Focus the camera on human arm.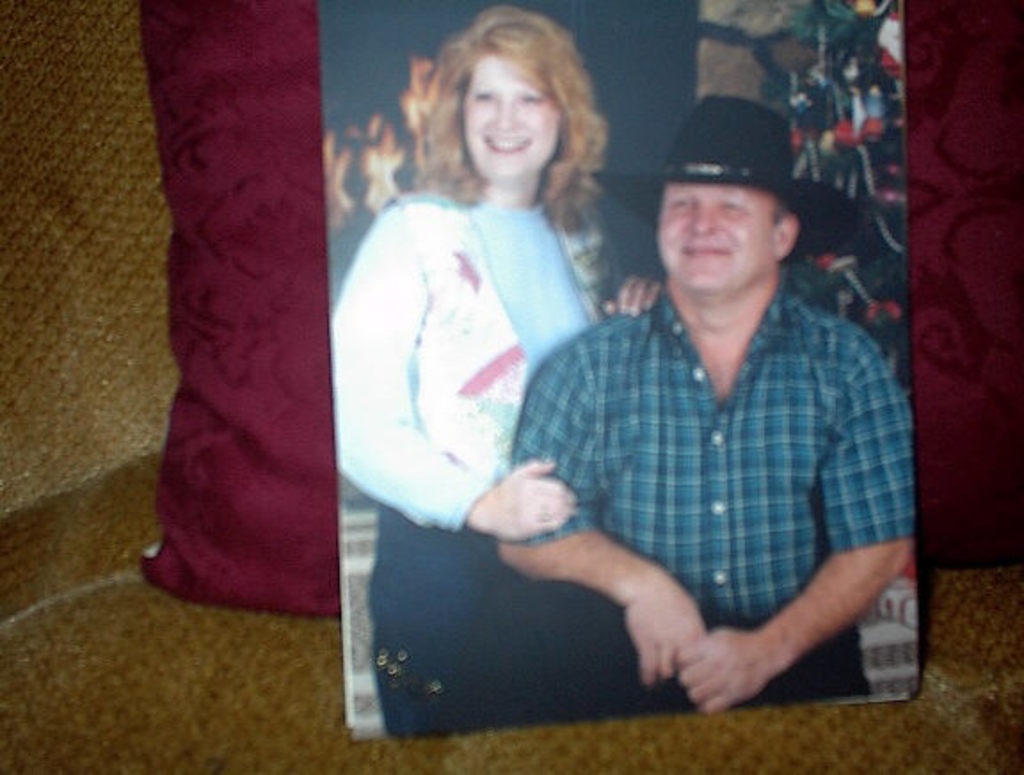
Focus region: bbox(329, 201, 587, 546).
